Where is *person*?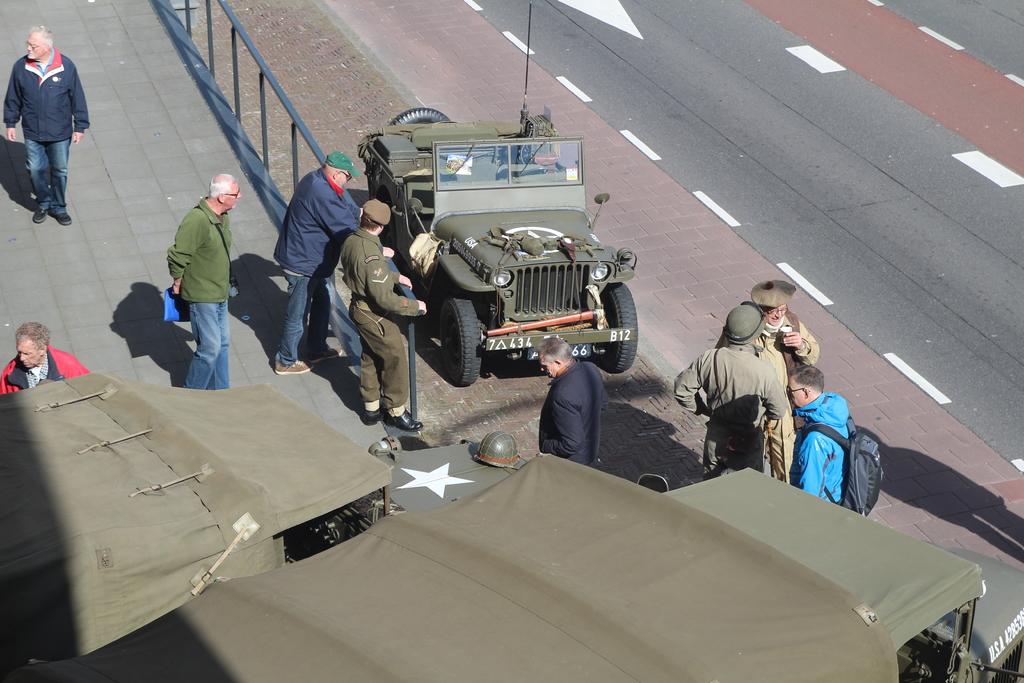
340, 195, 428, 431.
